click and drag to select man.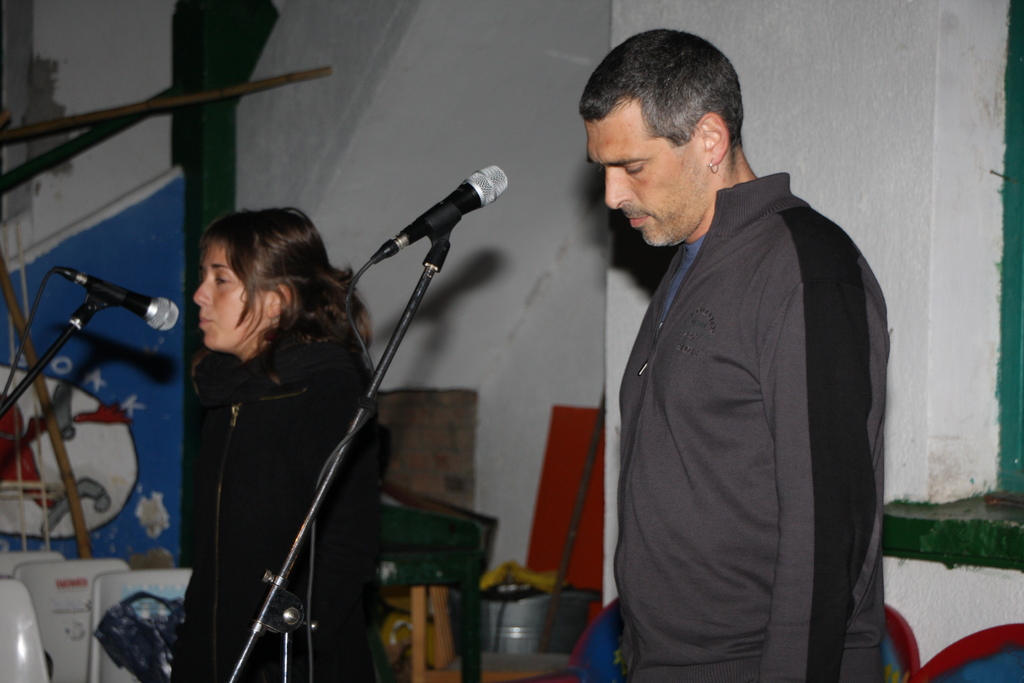
Selection: [x1=575, y1=27, x2=891, y2=682].
